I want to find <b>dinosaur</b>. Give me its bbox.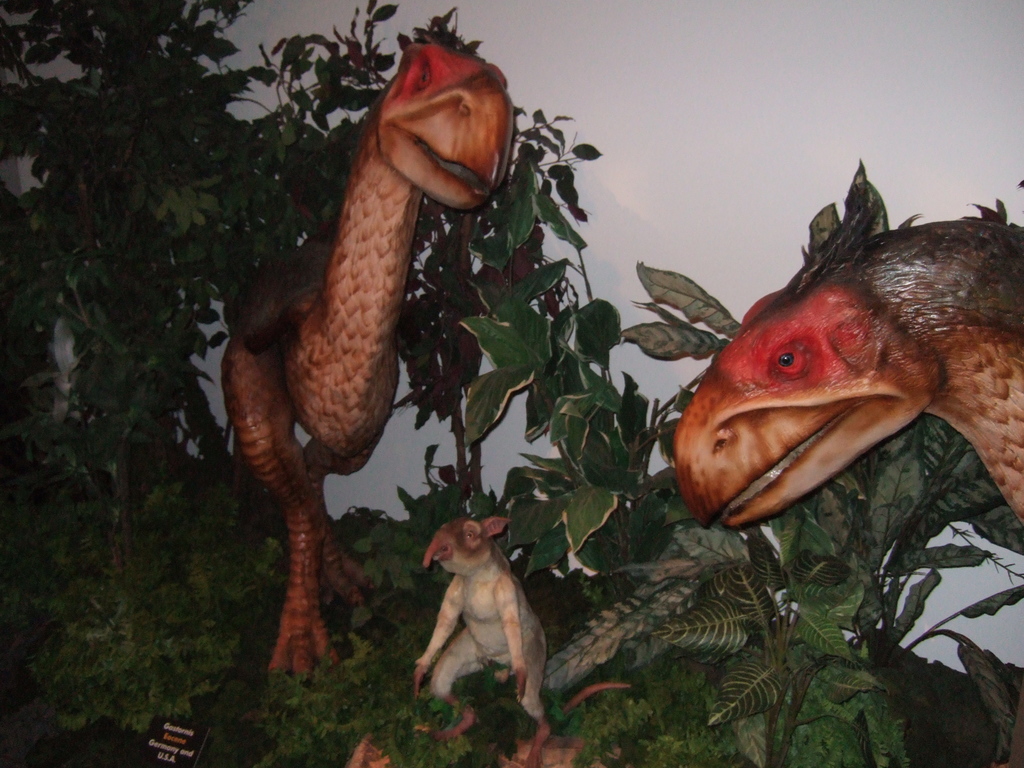
detection(409, 519, 636, 767).
